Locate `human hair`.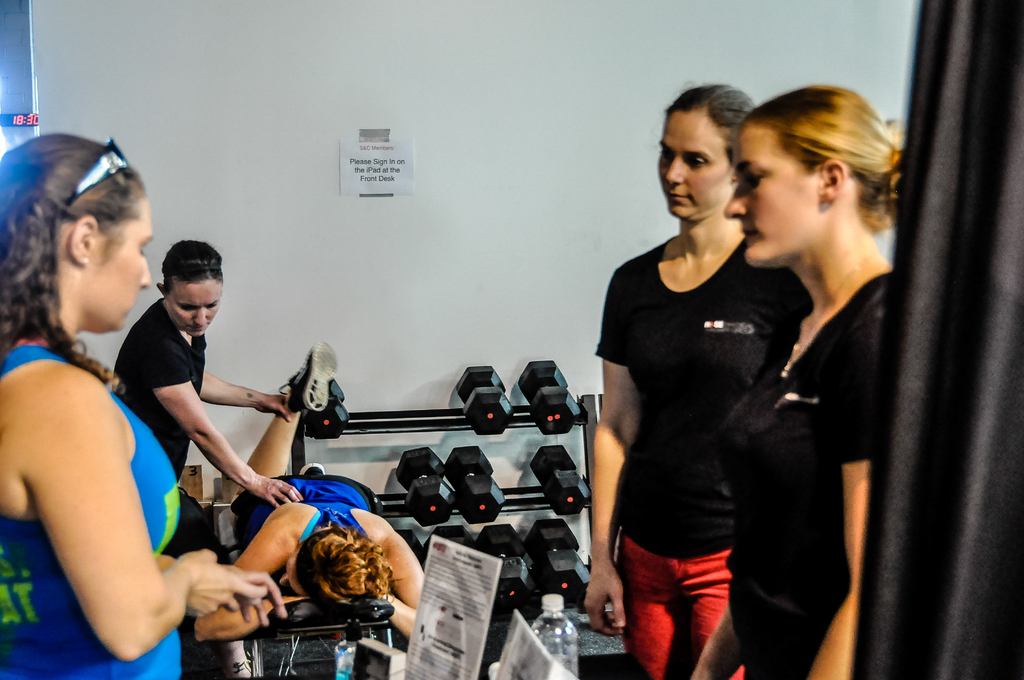
Bounding box: crop(648, 83, 765, 227).
